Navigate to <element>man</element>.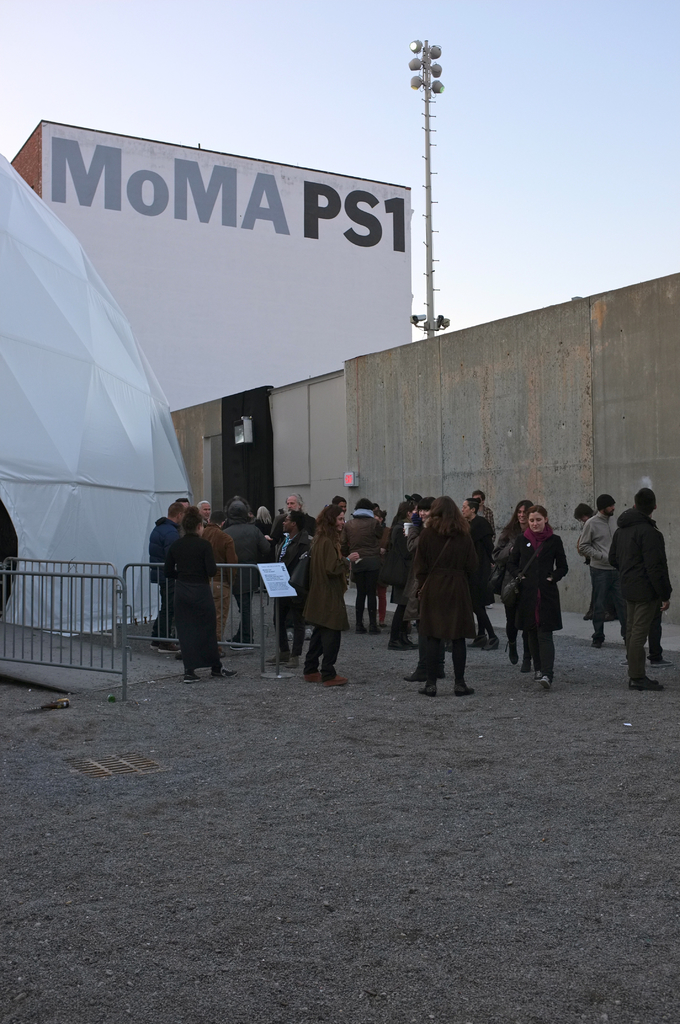
Navigation target: (left=198, top=495, right=211, bottom=525).
